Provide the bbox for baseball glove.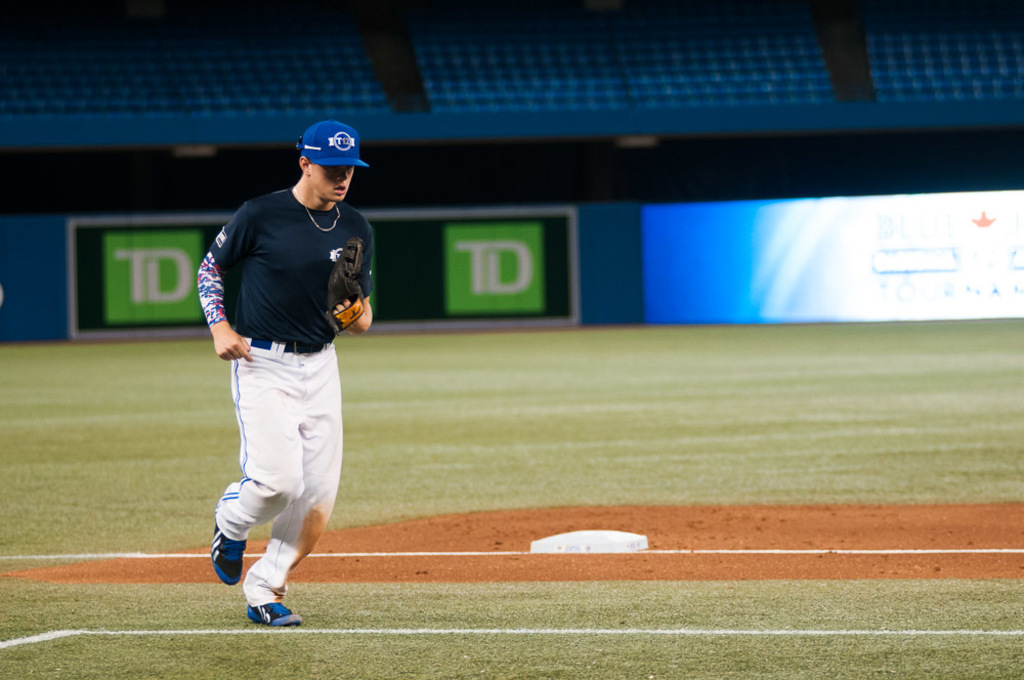
[x1=324, y1=237, x2=367, y2=333].
